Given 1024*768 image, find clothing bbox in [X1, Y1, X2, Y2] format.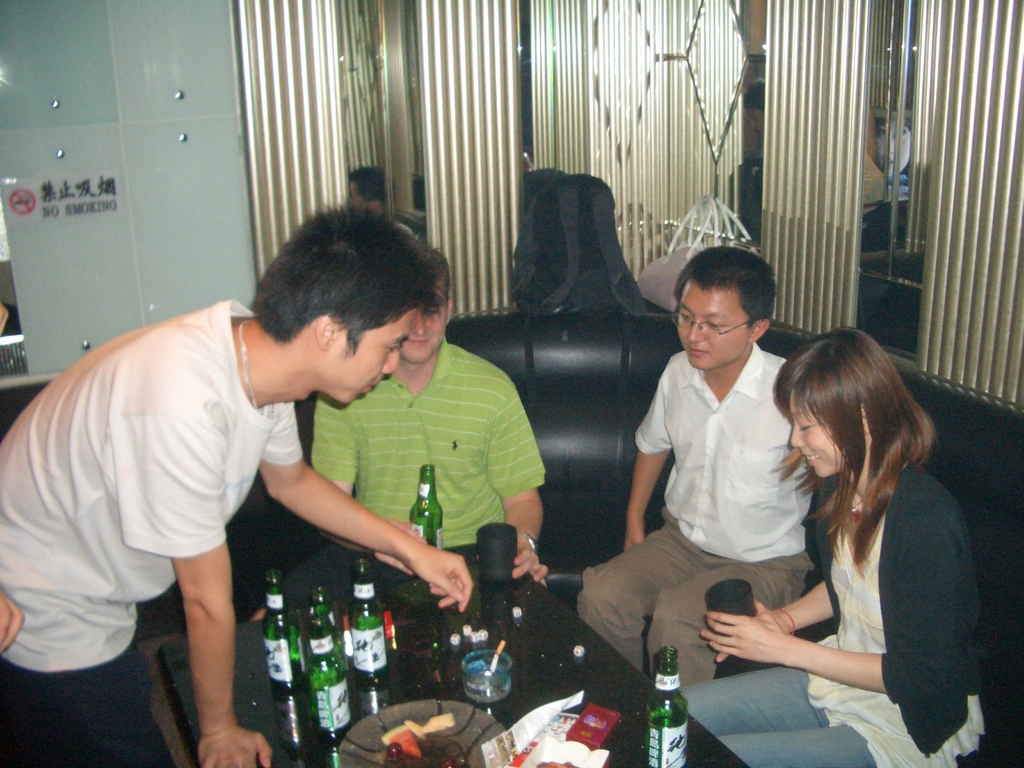
[299, 347, 575, 595].
